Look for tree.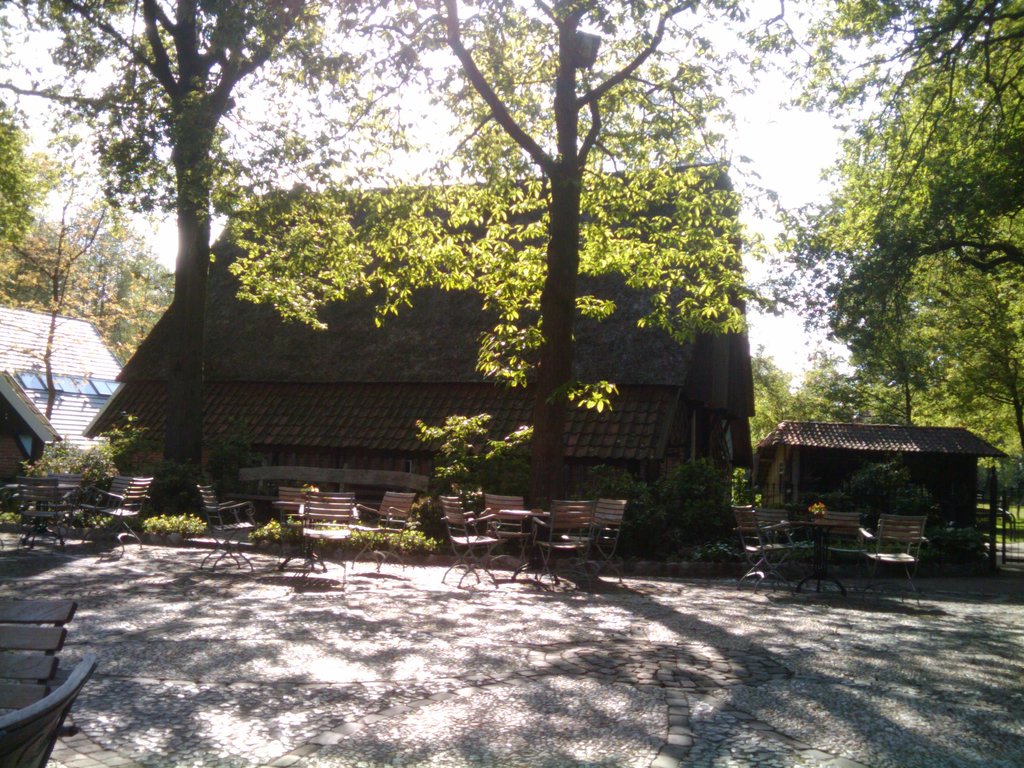
Found: [429, 0, 723, 569].
